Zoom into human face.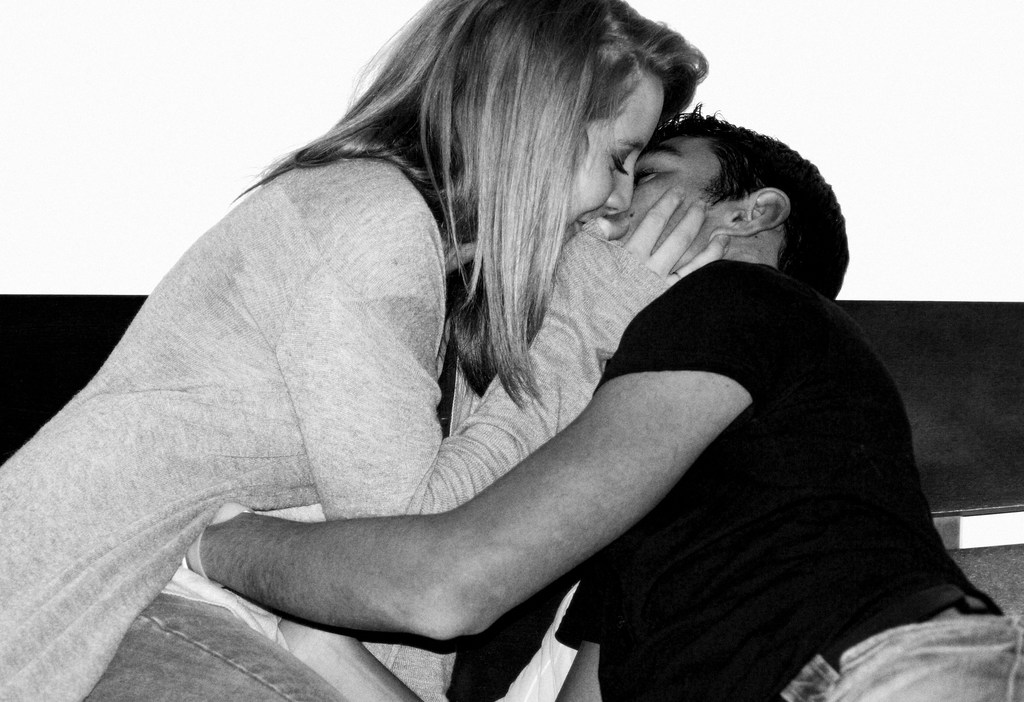
Zoom target: (left=563, top=68, right=669, bottom=243).
